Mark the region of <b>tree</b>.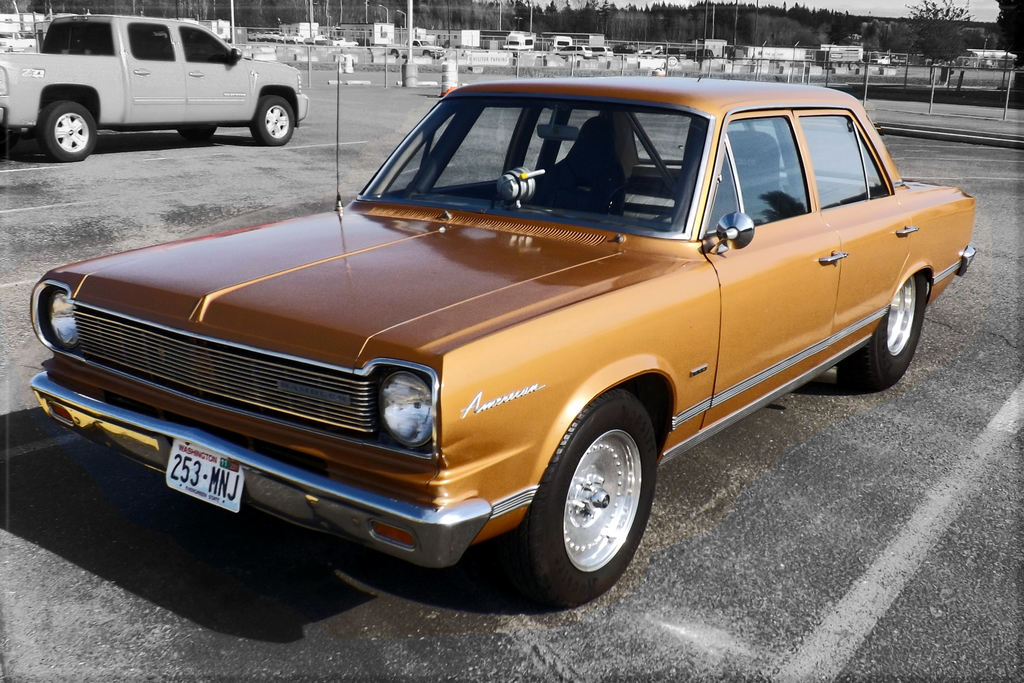
Region: detection(903, 0, 977, 83).
